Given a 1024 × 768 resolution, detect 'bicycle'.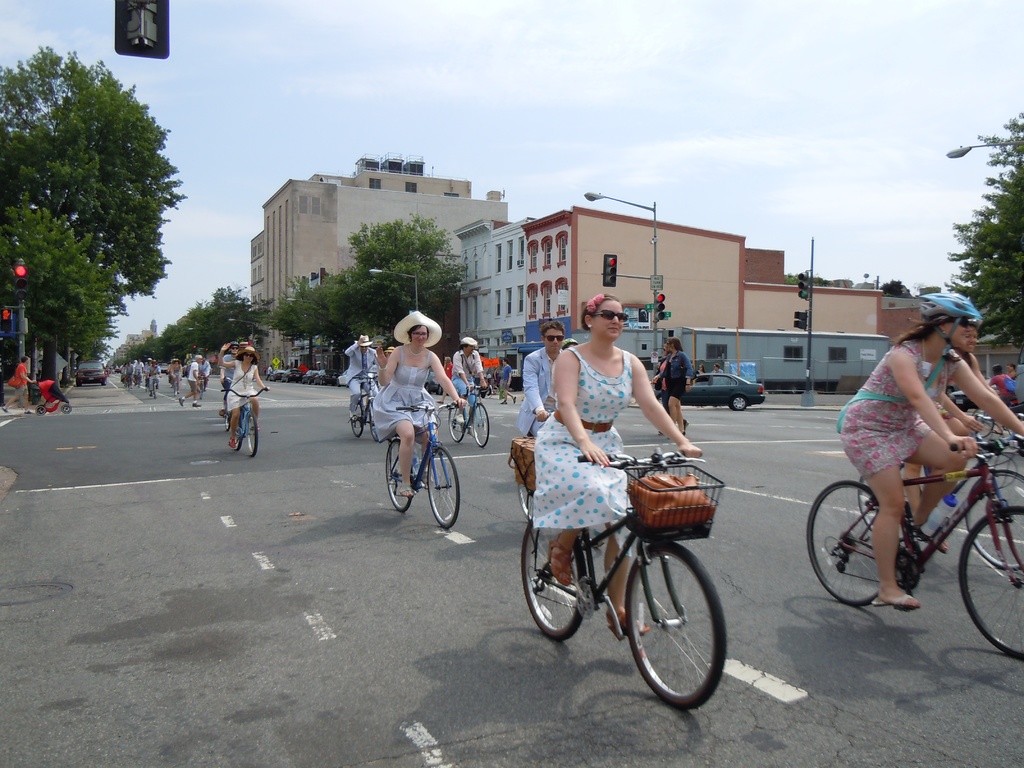
[194, 371, 209, 401].
